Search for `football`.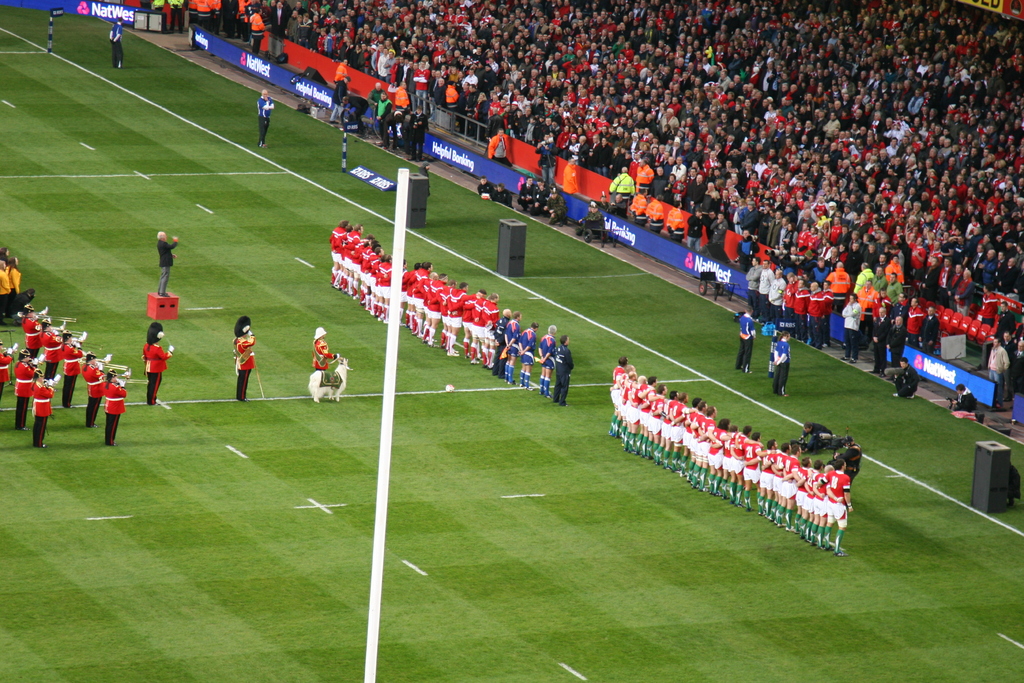
Found at 445 383 454 392.
